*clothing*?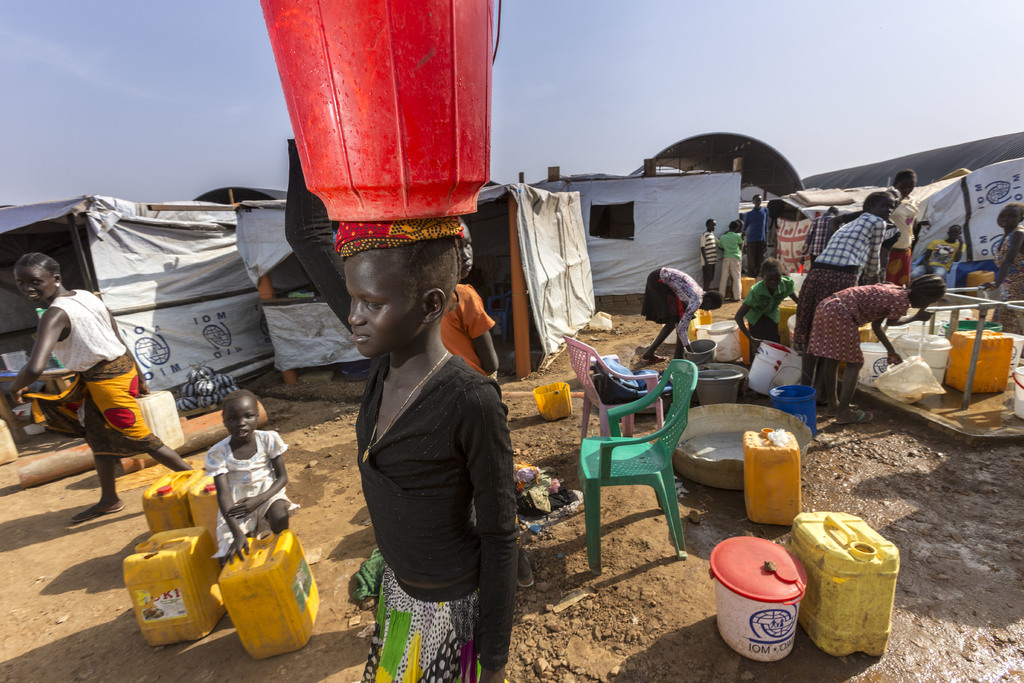
202, 427, 299, 559
